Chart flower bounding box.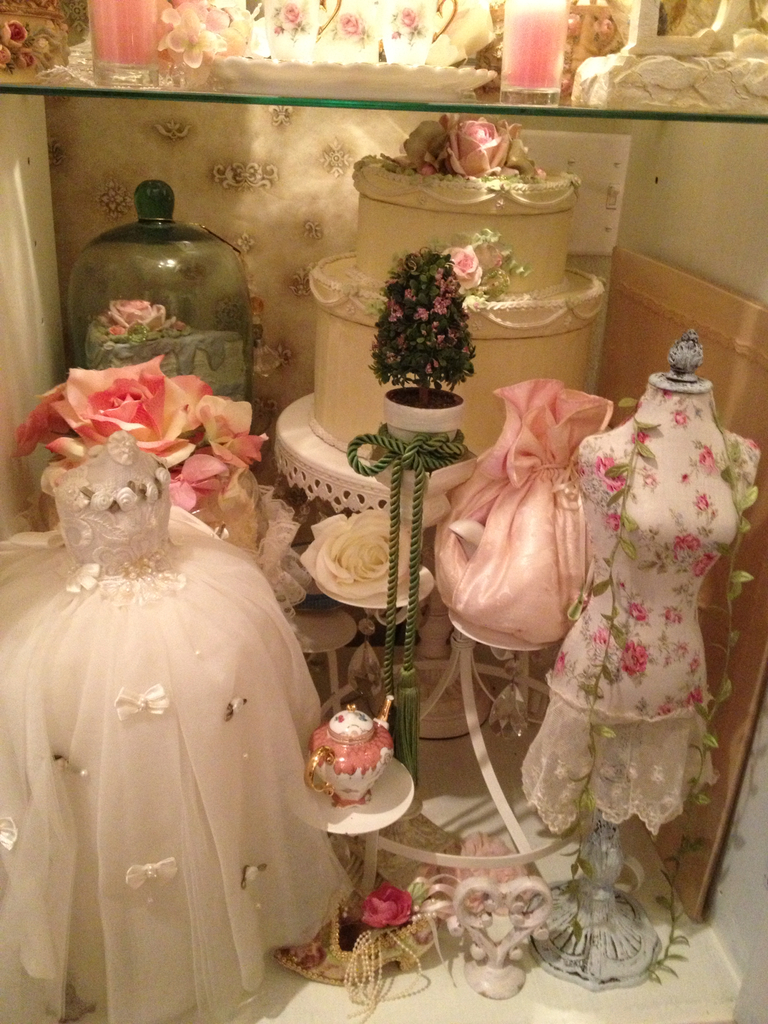
Charted: bbox=(671, 531, 705, 563).
